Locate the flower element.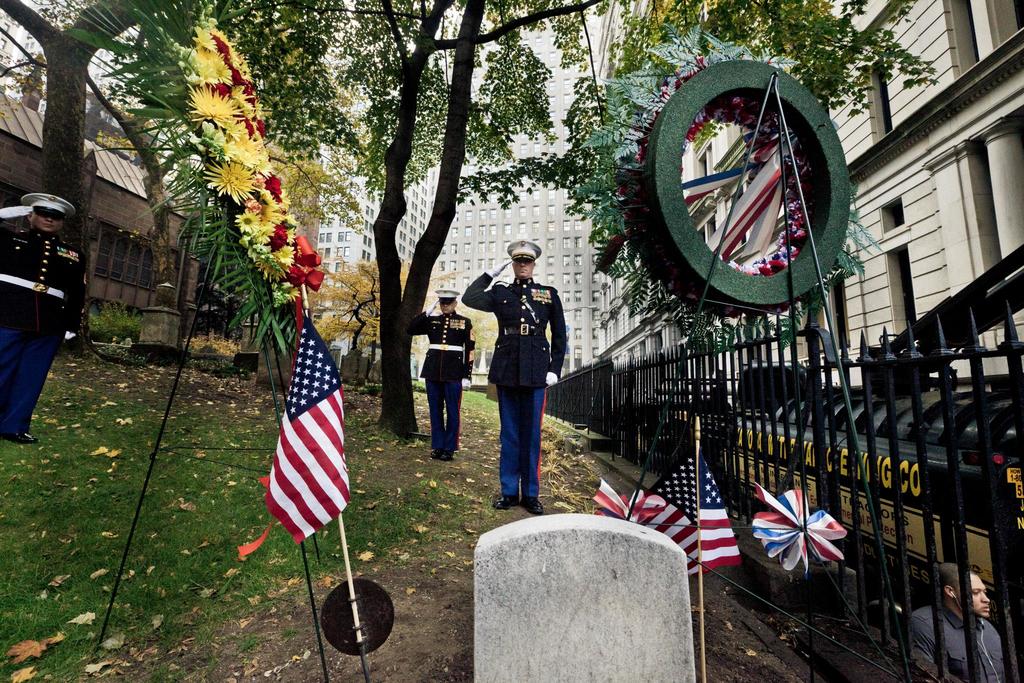
Element bbox: select_region(236, 212, 259, 236).
